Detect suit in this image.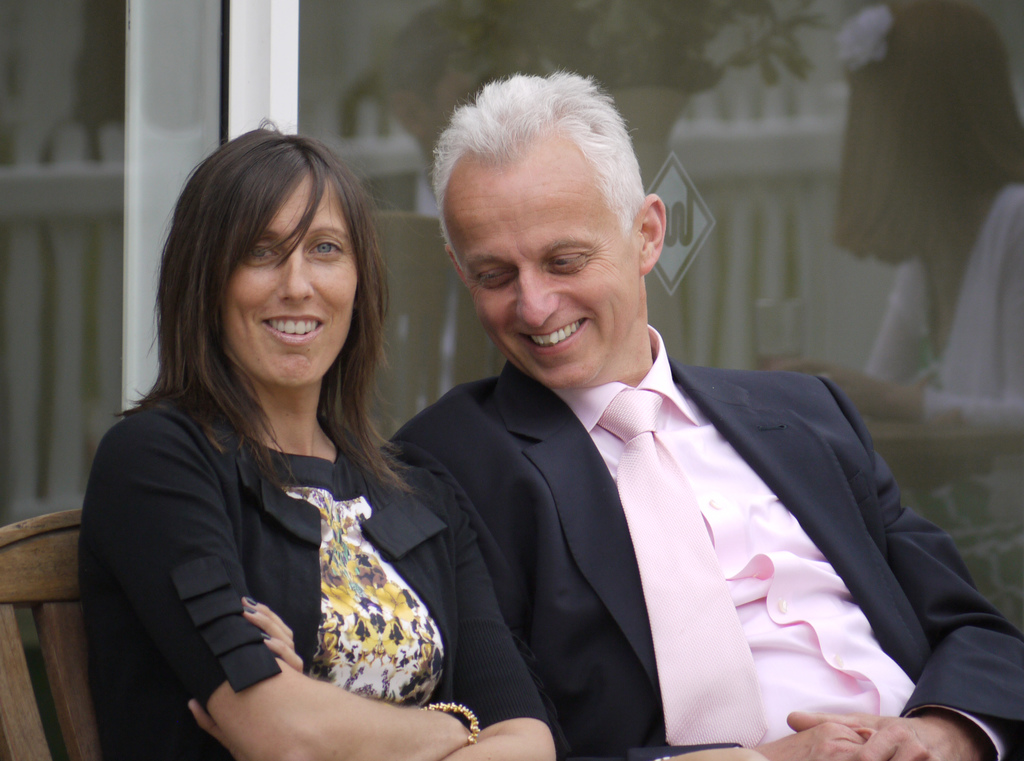
Detection: [x1=400, y1=282, x2=1023, y2=738].
